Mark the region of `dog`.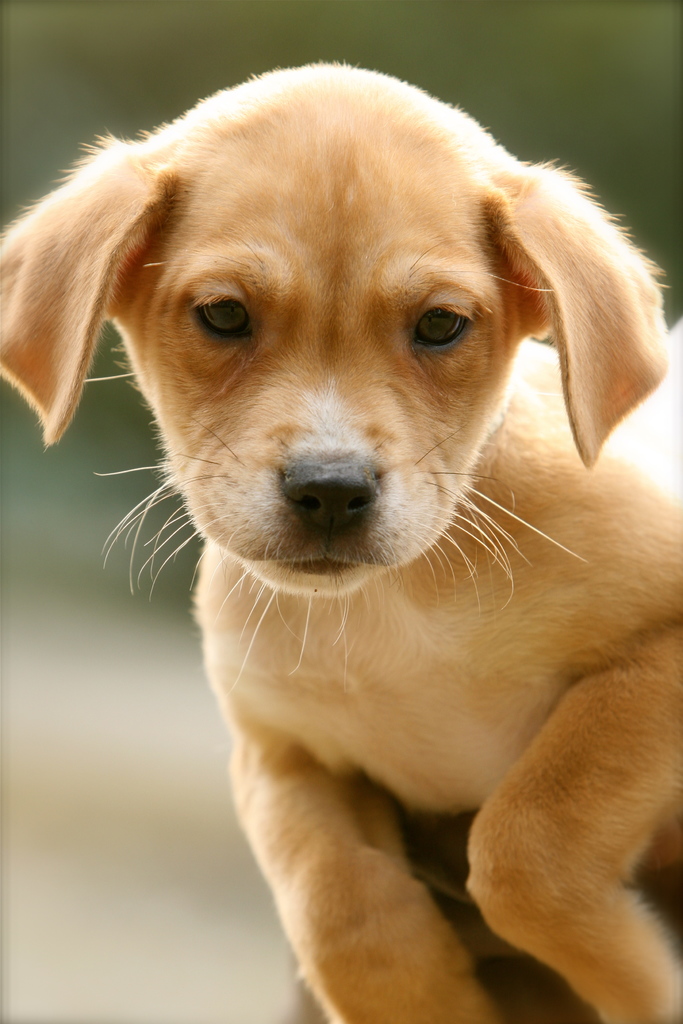
Region: Rect(0, 58, 682, 1023).
